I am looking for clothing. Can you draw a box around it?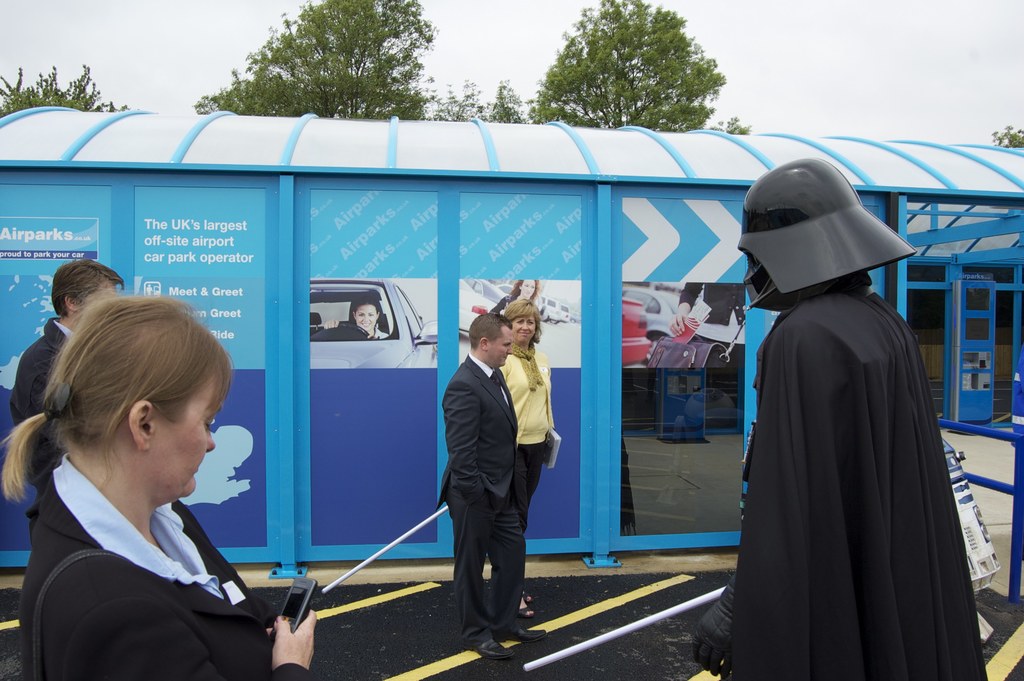
Sure, the bounding box is detection(434, 350, 530, 653).
